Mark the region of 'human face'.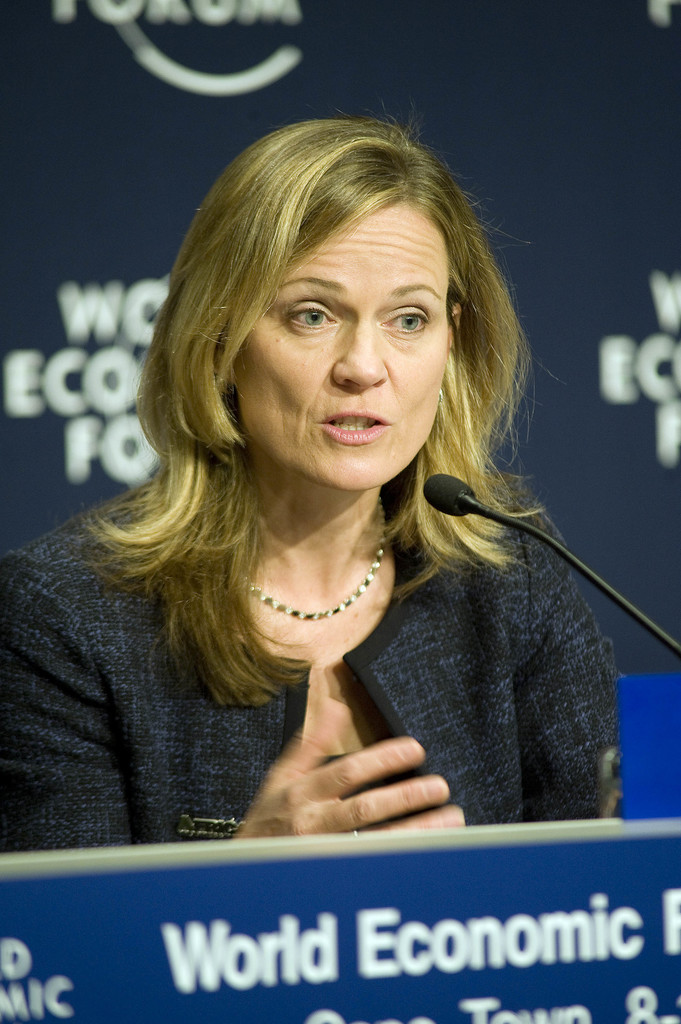
Region: region(234, 203, 448, 492).
